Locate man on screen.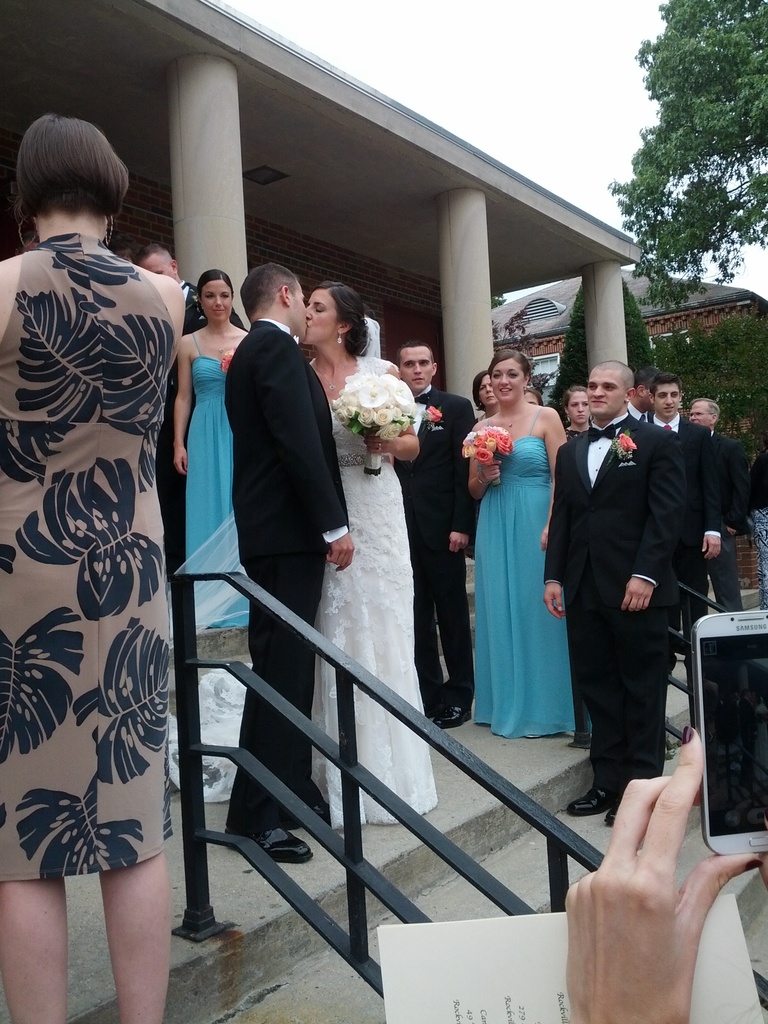
On screen at (x1=393, y1=342, x2=479, y2=739).
